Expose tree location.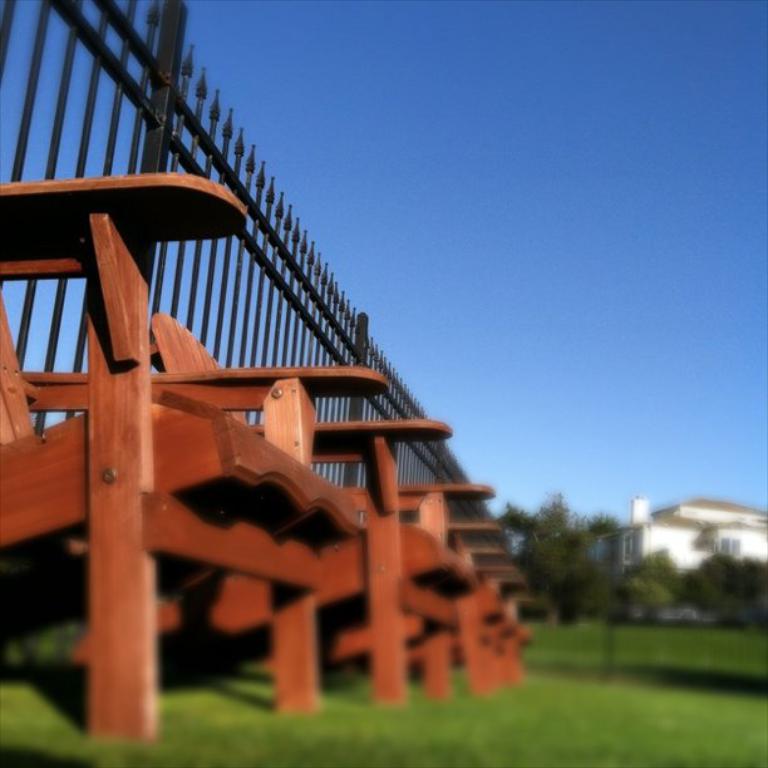
Exposed at l=525, t=488, r=605, b=621.
